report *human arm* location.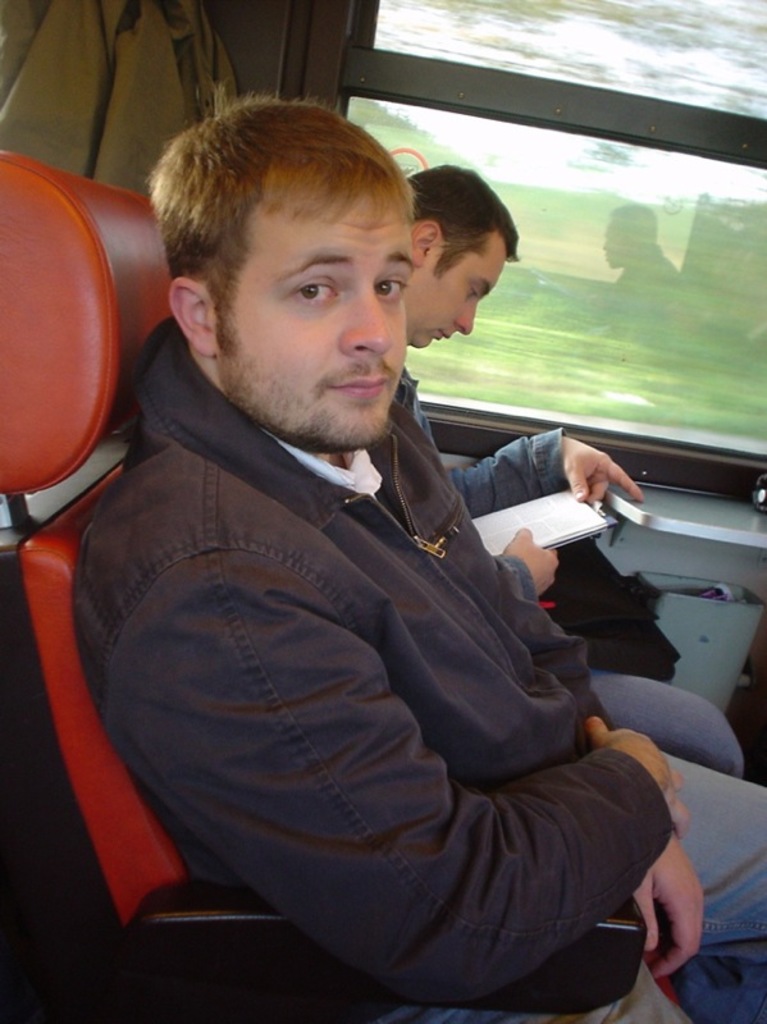
Report: region(494, 517, 566, 618).
